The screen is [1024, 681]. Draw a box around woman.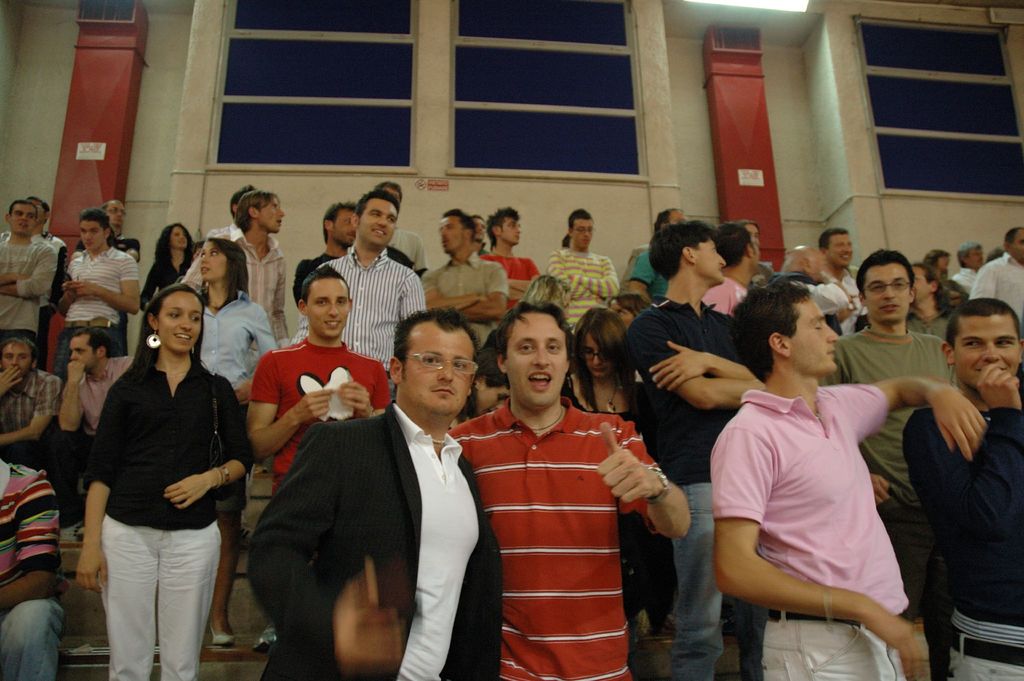
(left=132, top=213, right=191, bottom=315).
